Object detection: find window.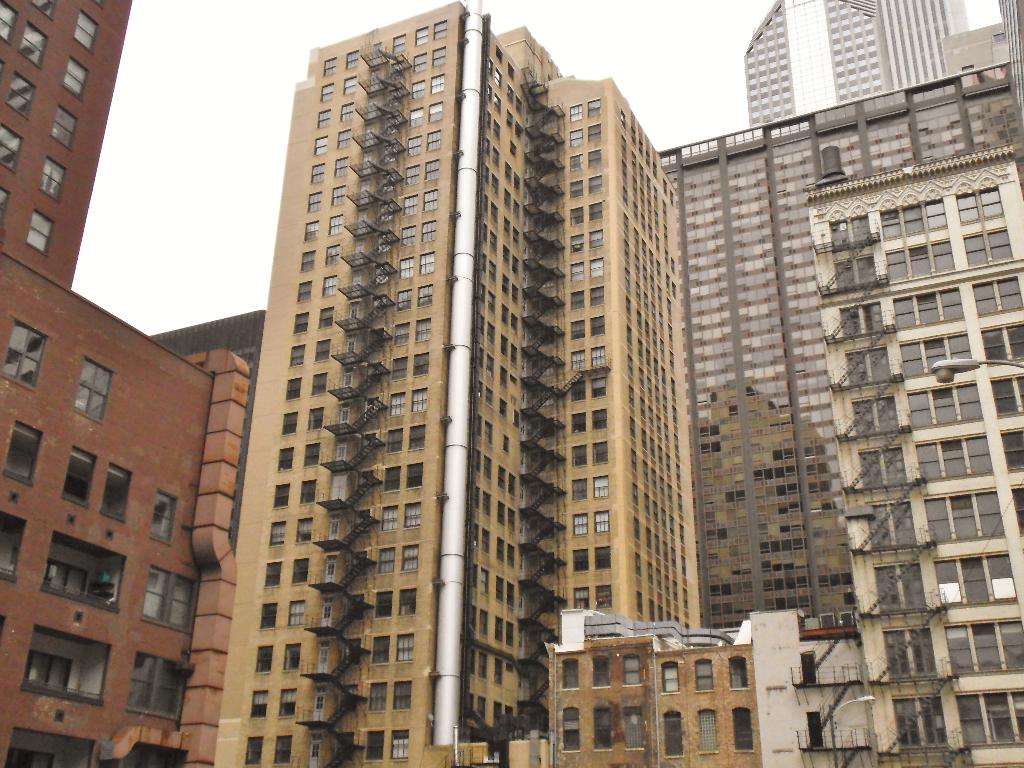
Rect(368, 735, 385, 764).
